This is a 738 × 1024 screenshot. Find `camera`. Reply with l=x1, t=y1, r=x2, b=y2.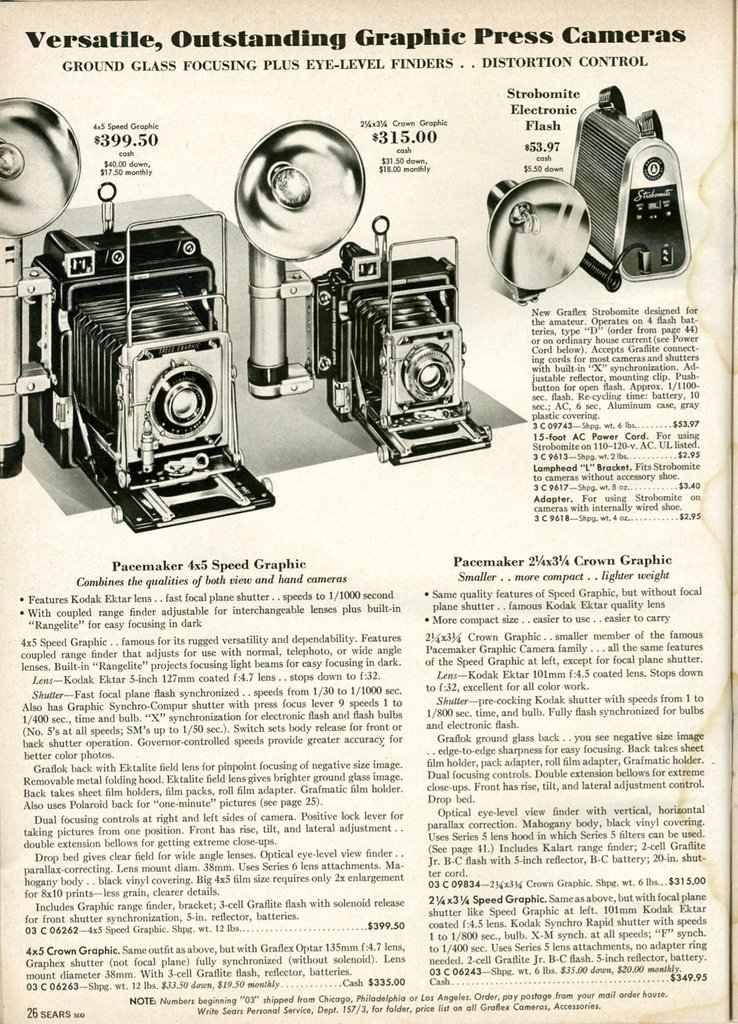
l=0, t=92, r=287, b=533.
